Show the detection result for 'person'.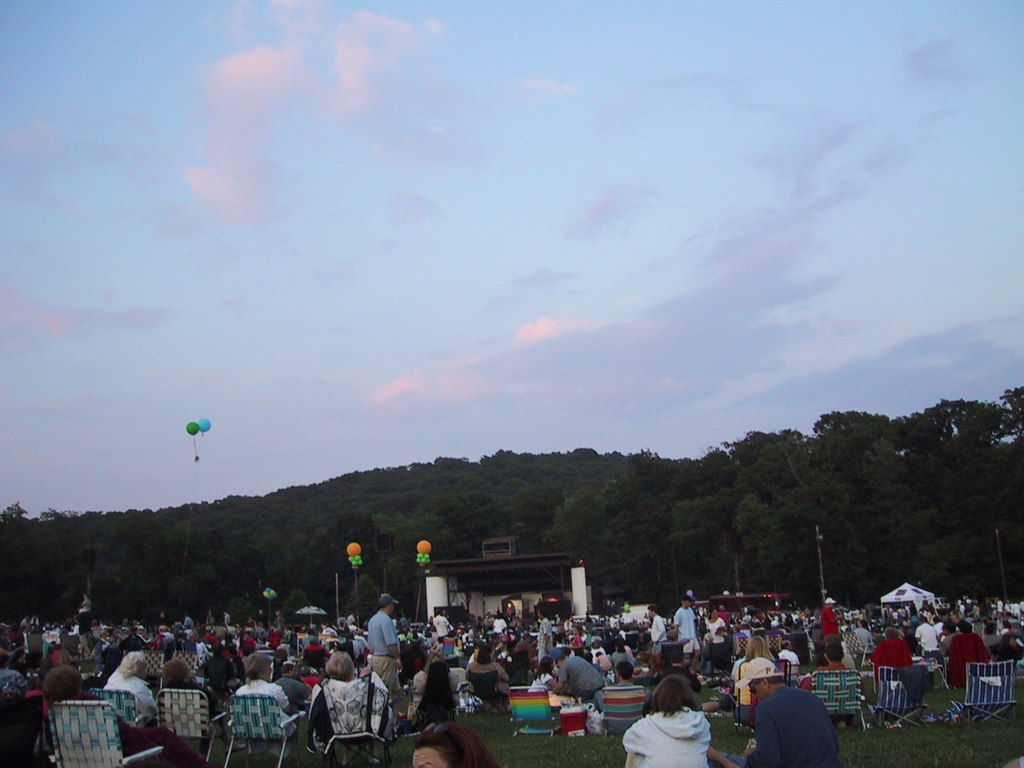
x1=0, y1=657, x2=32, y2=692.
